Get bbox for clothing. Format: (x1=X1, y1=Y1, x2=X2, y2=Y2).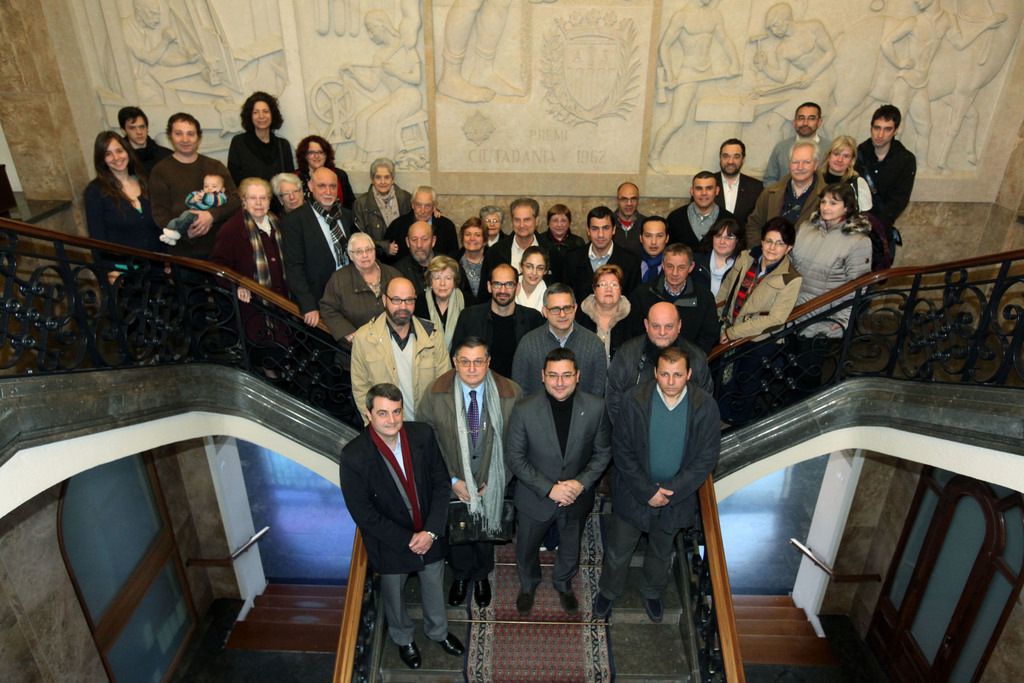
(x1=463, y1=300, x2=543, y2=366).
